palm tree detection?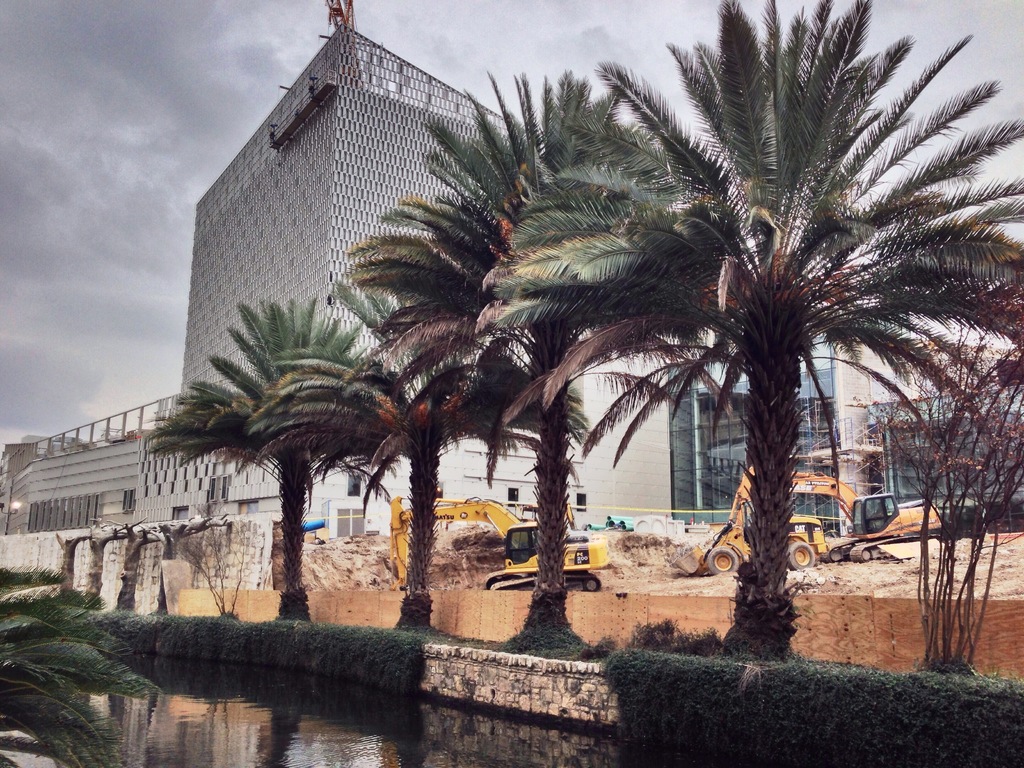
0 564 161 767
